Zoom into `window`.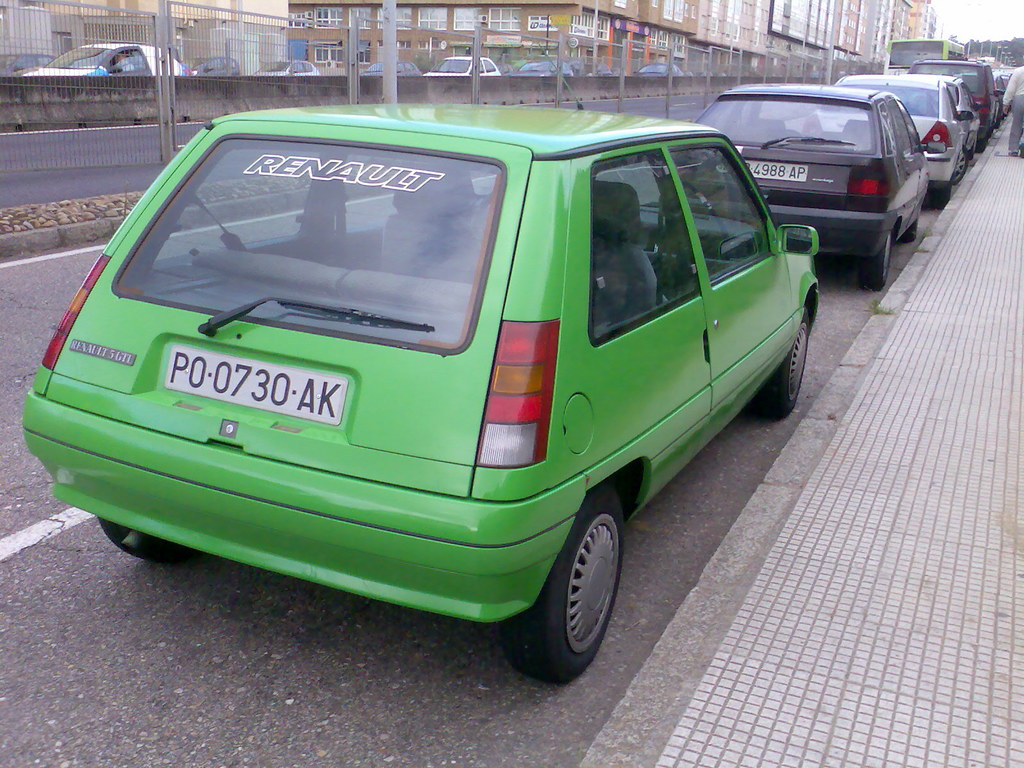
Zoom target: box(396, 43, 410, 50).
